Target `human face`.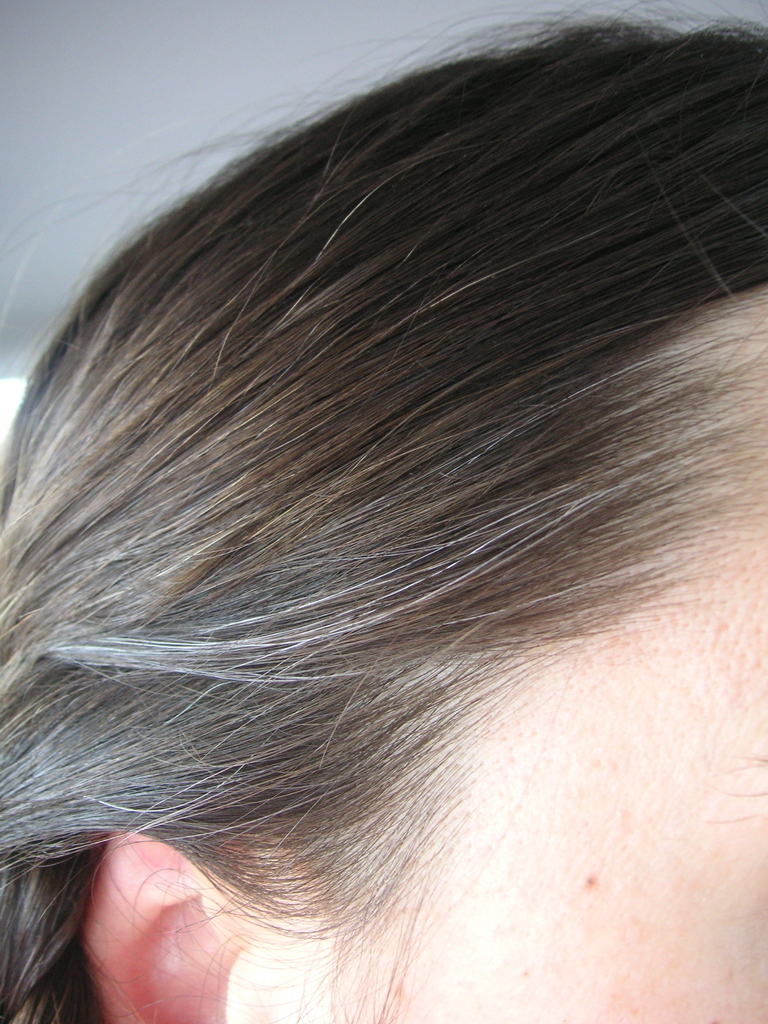
Target region: bbox=[308, 326, 767, 1023].
